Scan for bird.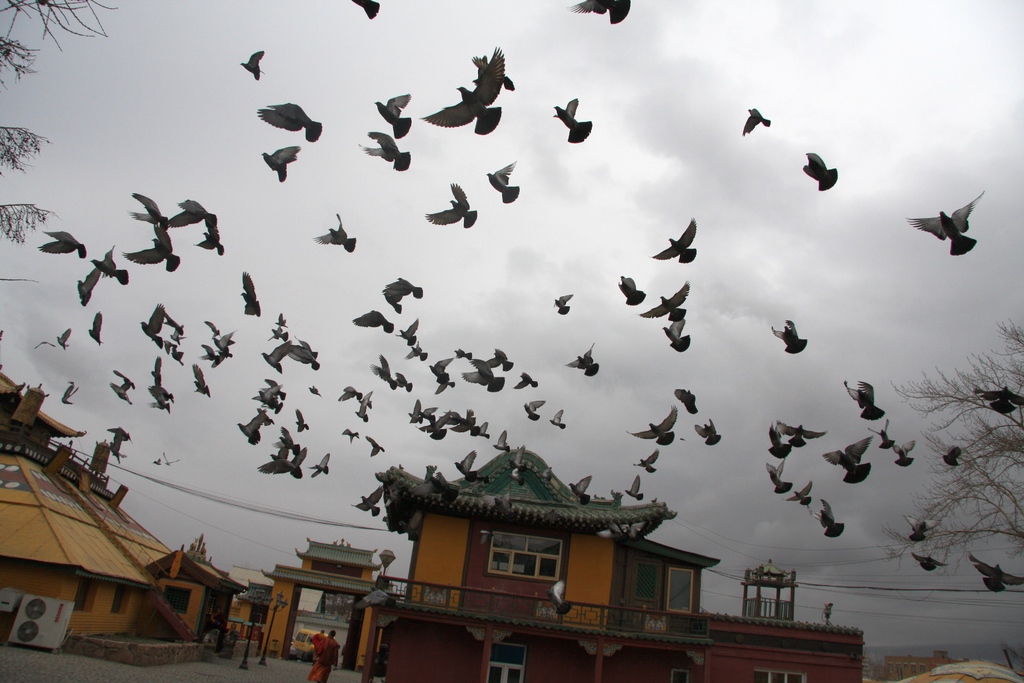
Scan result: crop(901, 514, 942, 540).
